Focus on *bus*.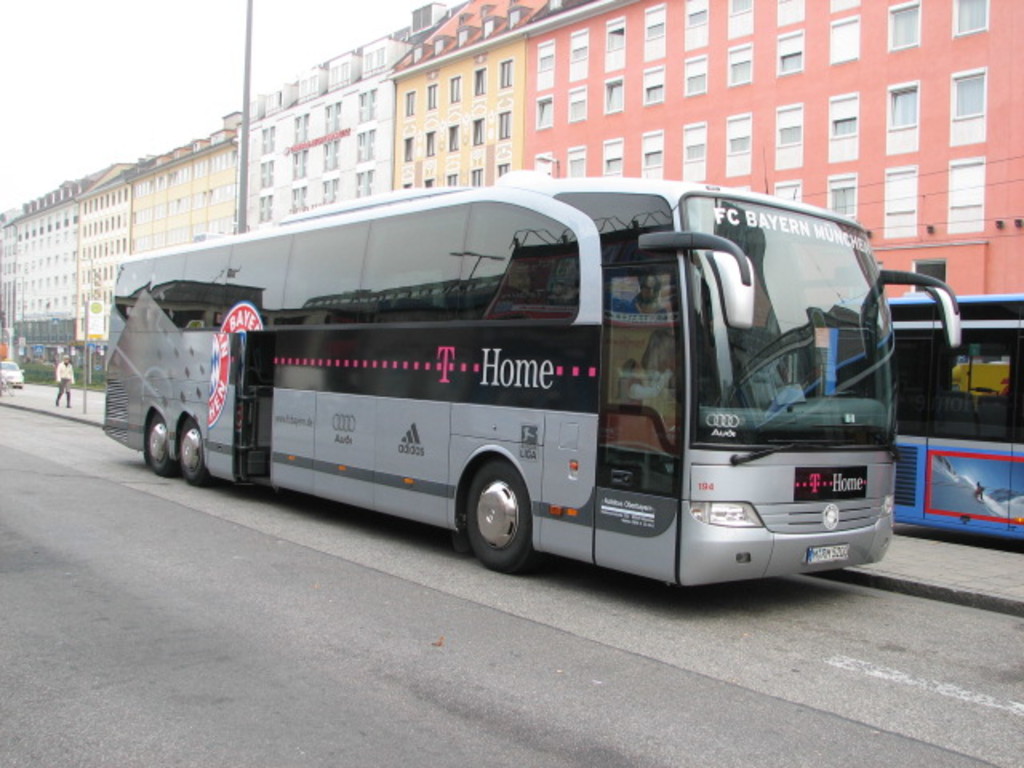
Focused at (101, 174, 970, 574).
